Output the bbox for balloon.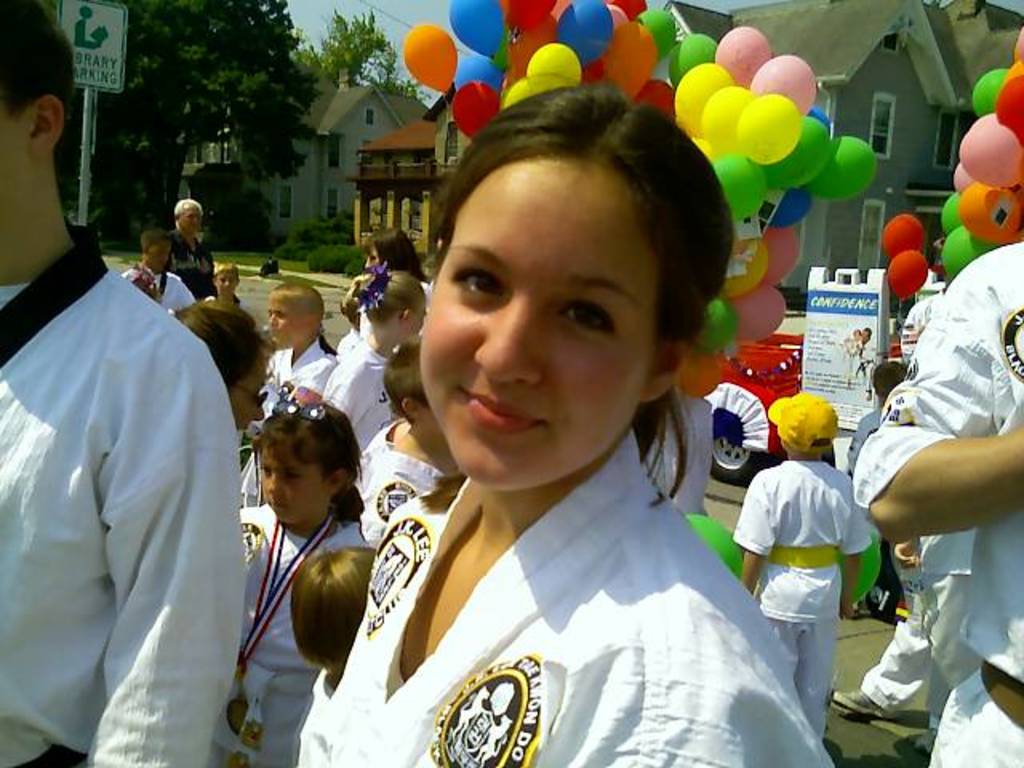
pyautogui.locateOnScreen(880, 210, 923, 256).
